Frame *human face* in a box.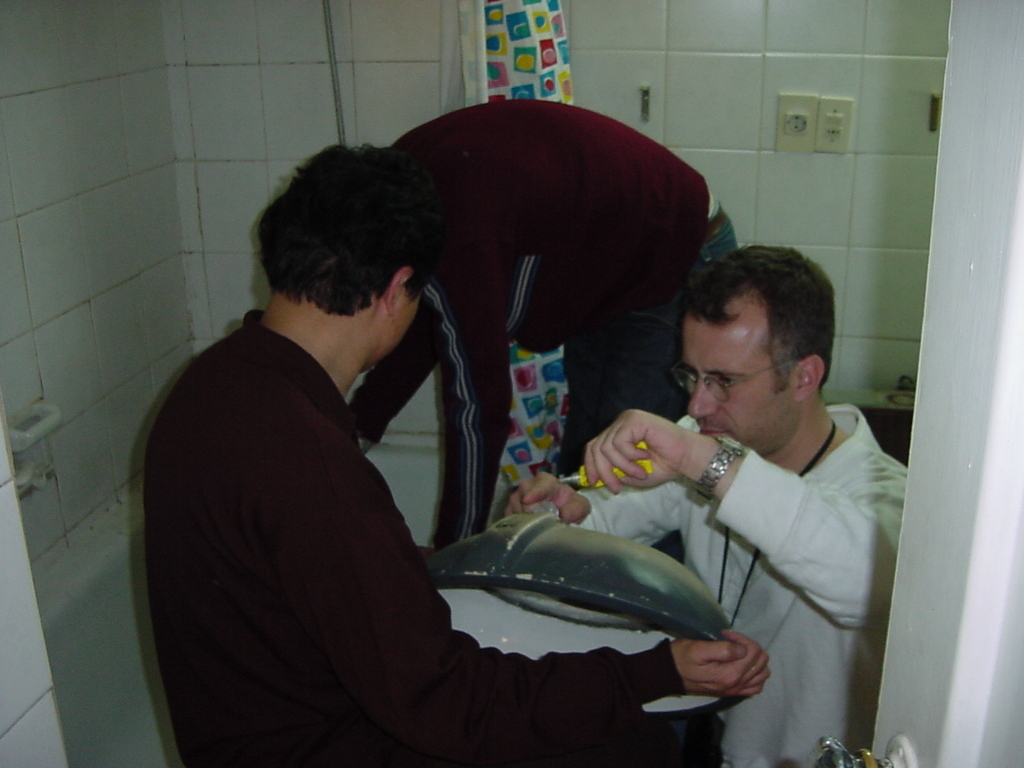
{"x1": 363, "y1": 286, "x2": 429, "y2": 377}.
